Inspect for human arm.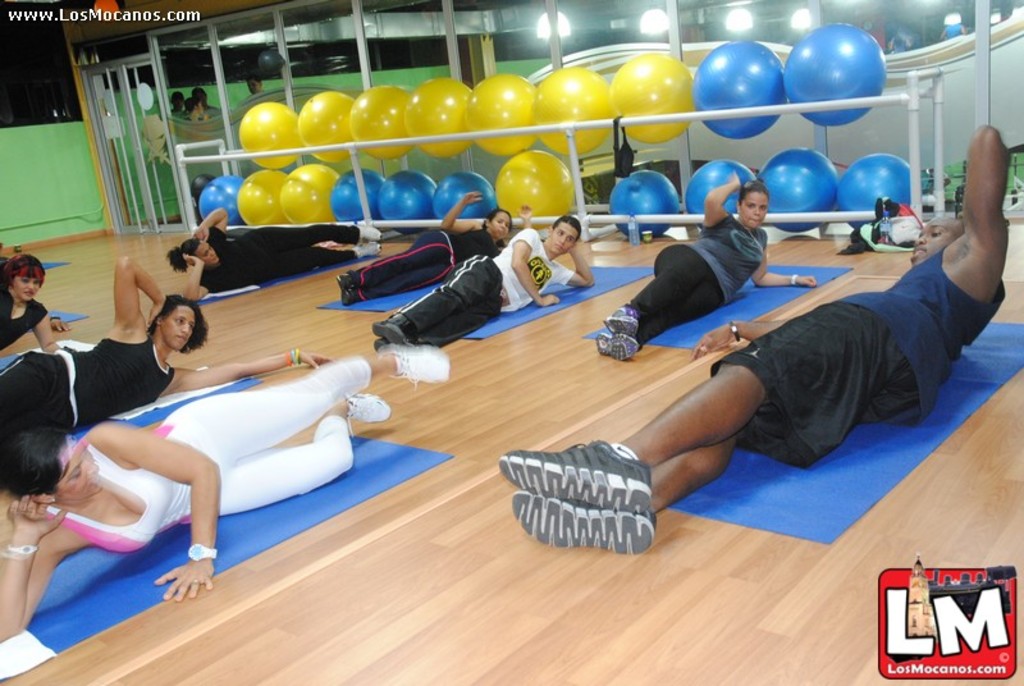
Inspection: region(964, 122, 1007, 259).
